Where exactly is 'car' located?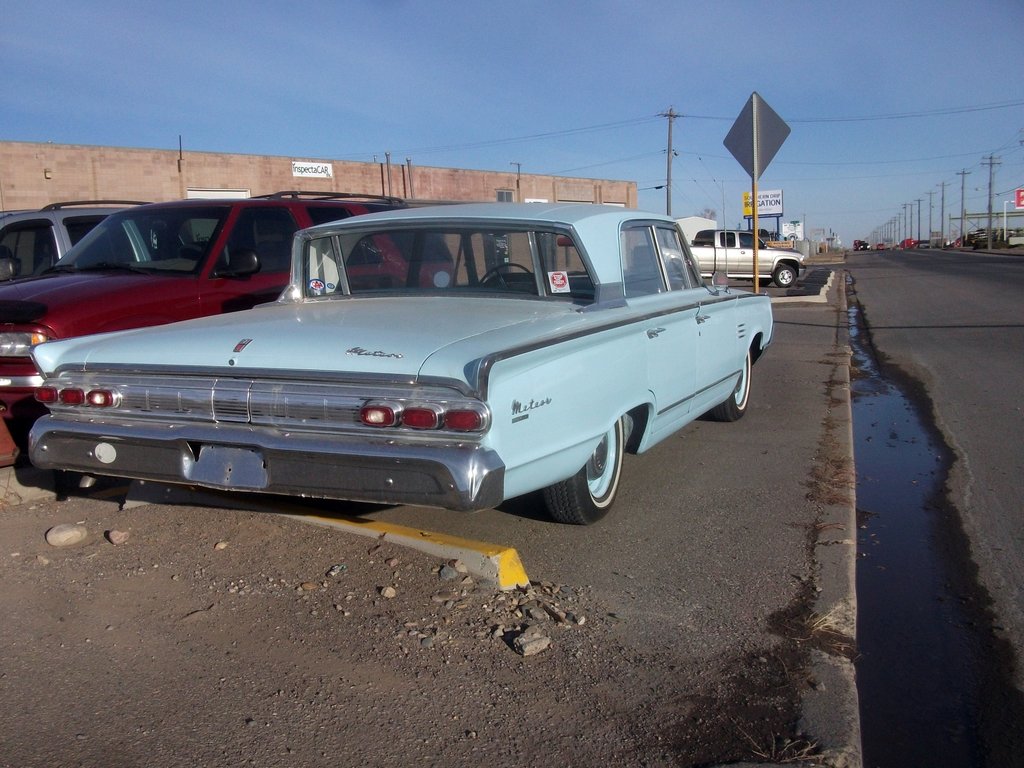
Its bounding box is crop(0, 193, 461, 465).
